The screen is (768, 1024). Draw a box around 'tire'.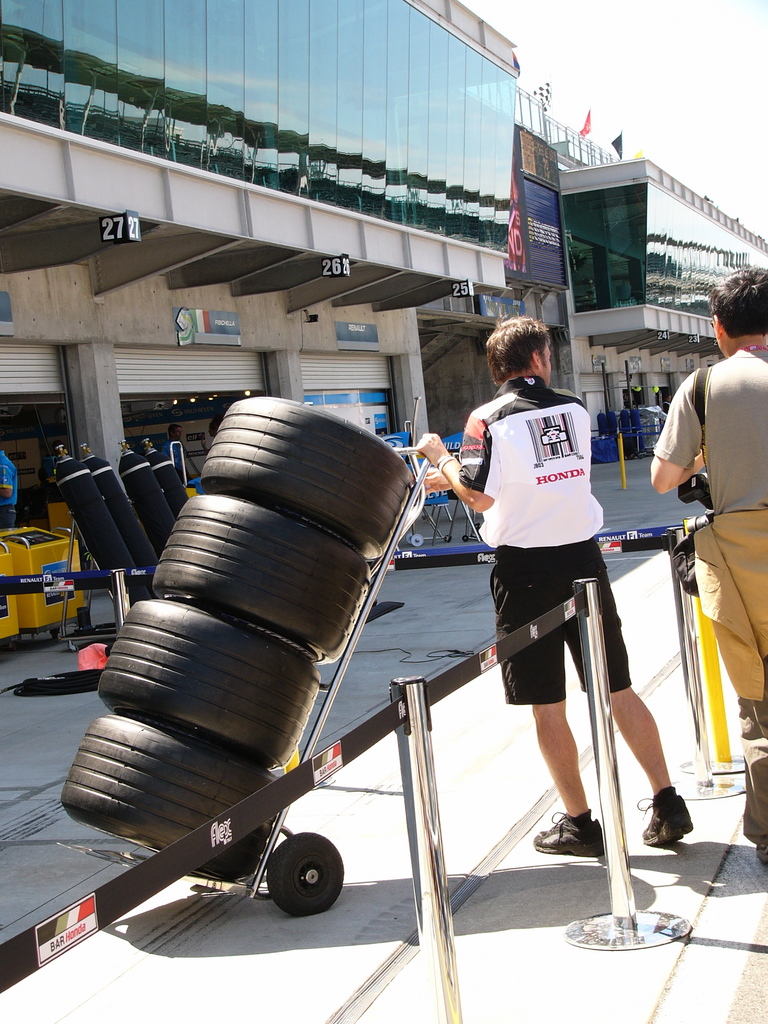
l=625, t=450, r=634, b=459.
